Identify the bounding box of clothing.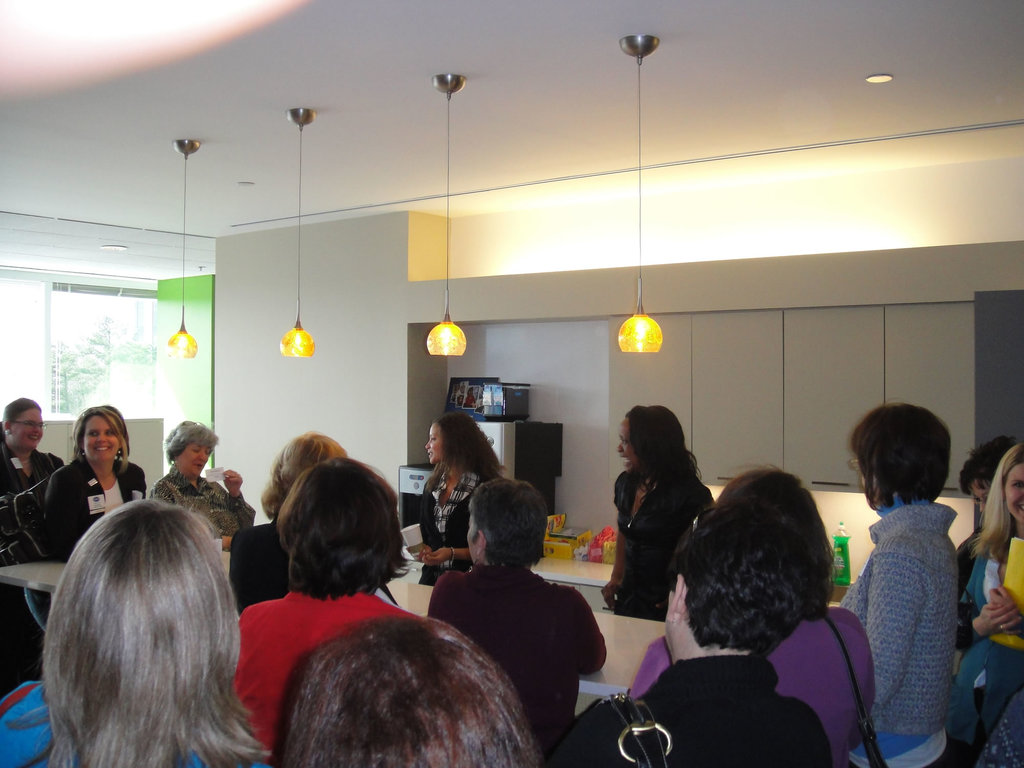
crop(950, 543, 1023, 767).
